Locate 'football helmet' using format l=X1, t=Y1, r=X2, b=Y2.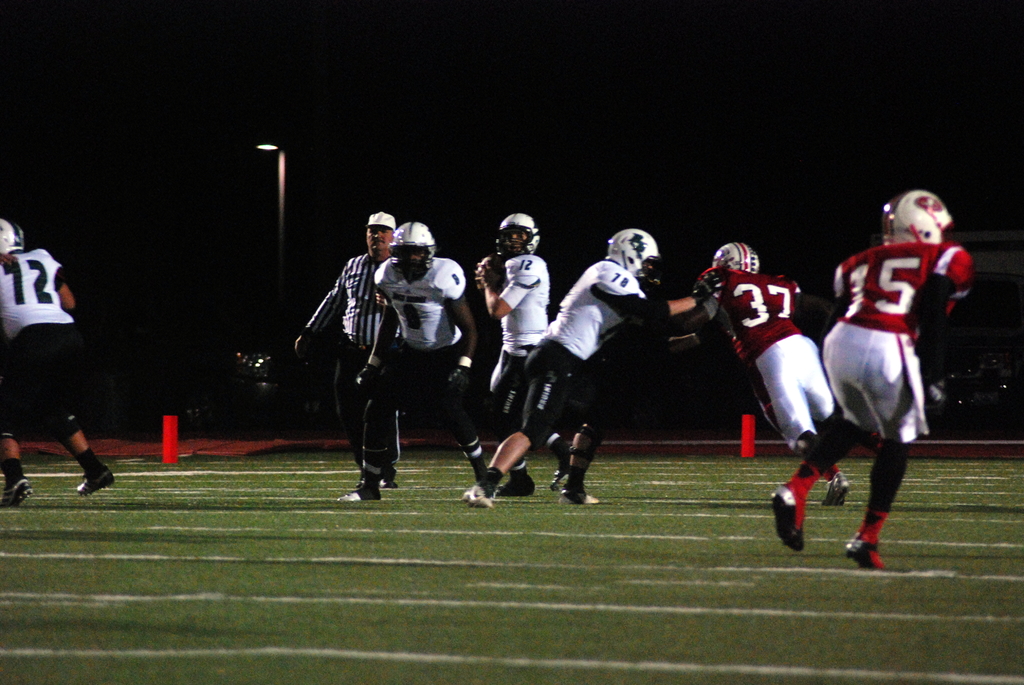
l=496, t=214, r=541, b=257.
